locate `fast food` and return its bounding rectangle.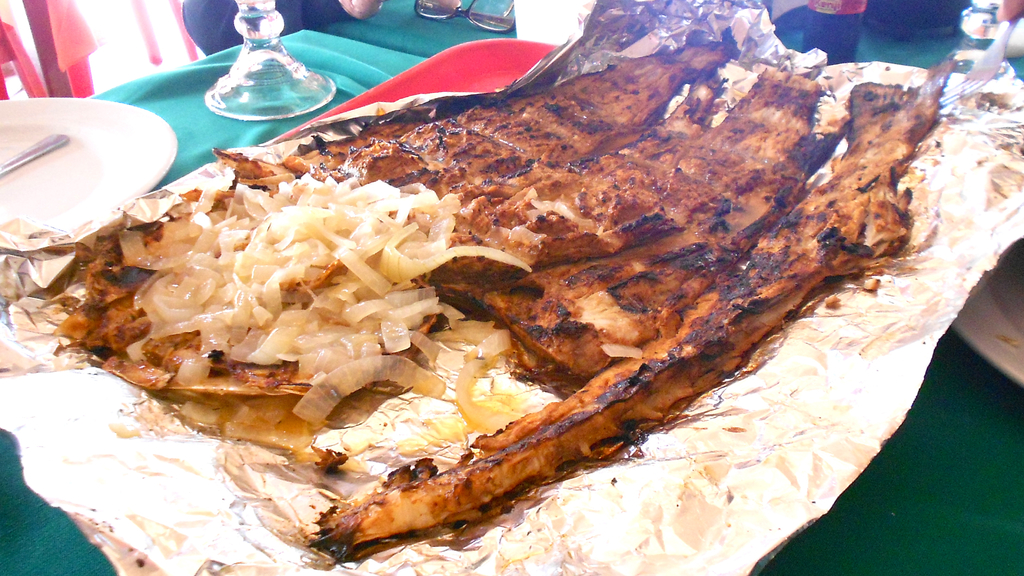
l=43, t=25, r=963, b=575.
